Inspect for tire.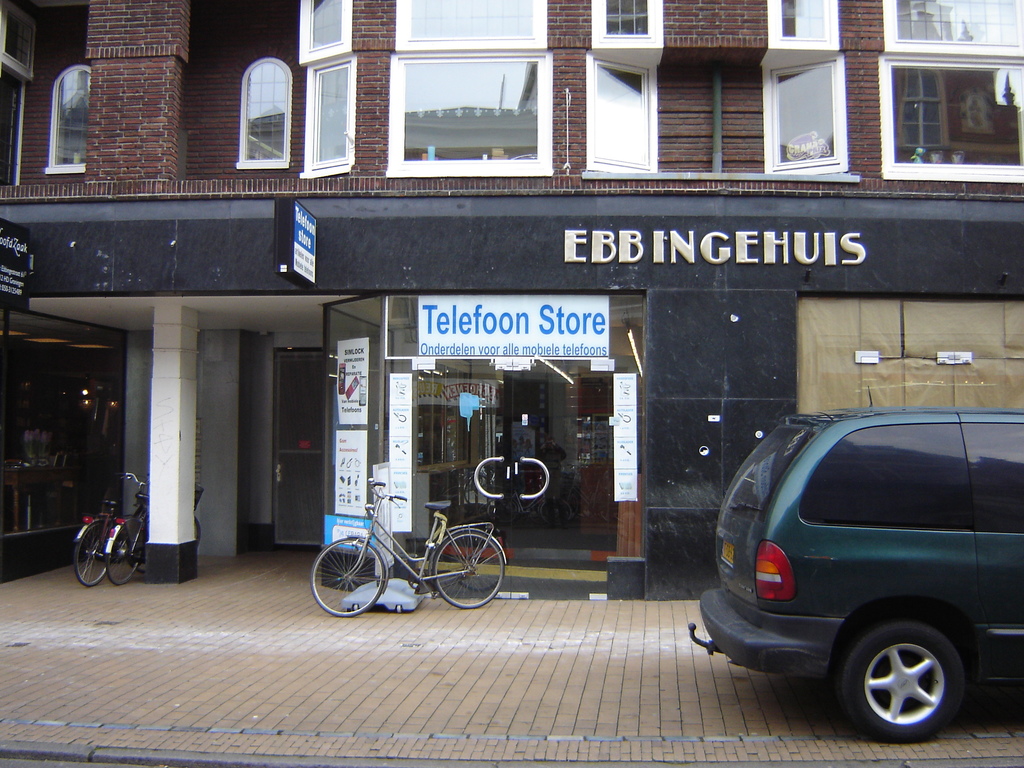
Inspection: 100, 519, 139, 584.
